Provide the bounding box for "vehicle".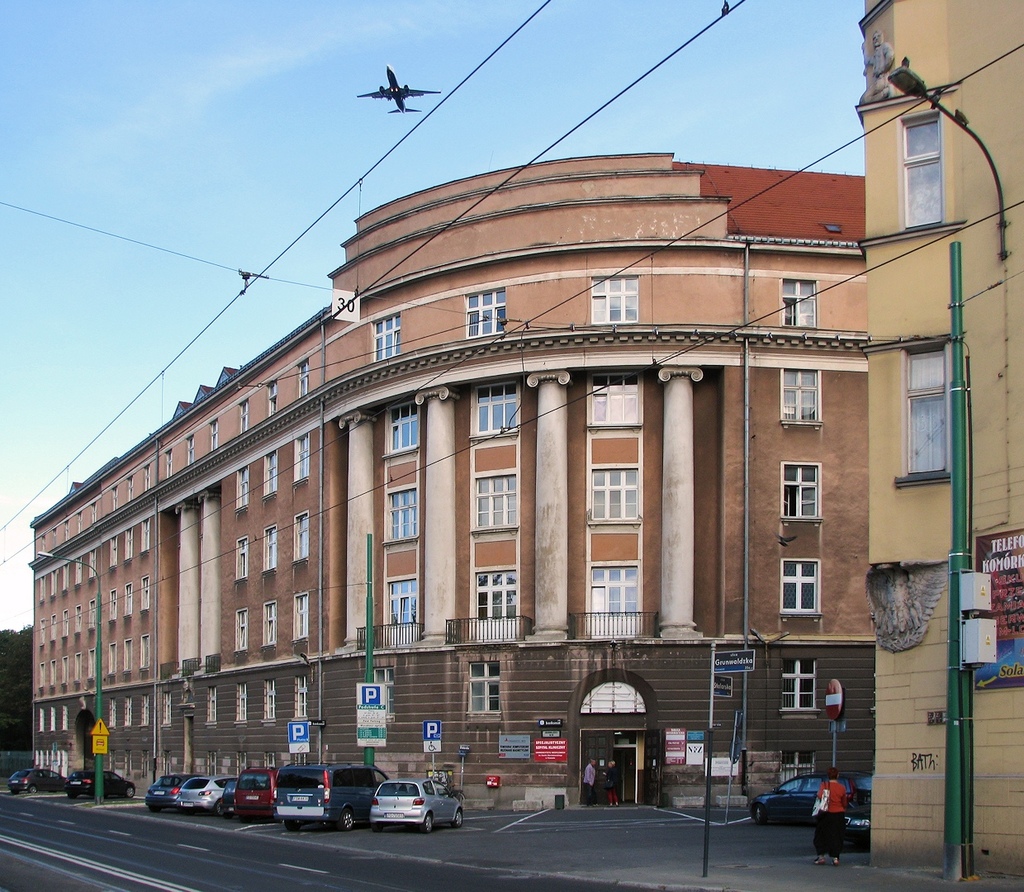
bbox=(744, 776, 833, 817).
